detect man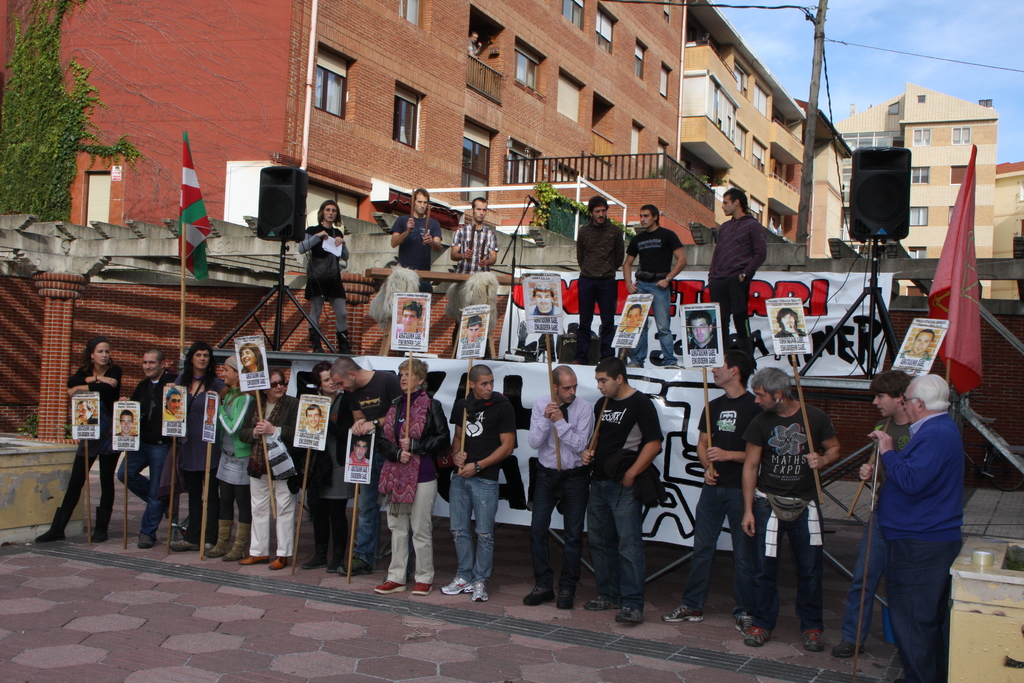
{"left": 612, "top": 302, "right": 638, "bottom": 355}
